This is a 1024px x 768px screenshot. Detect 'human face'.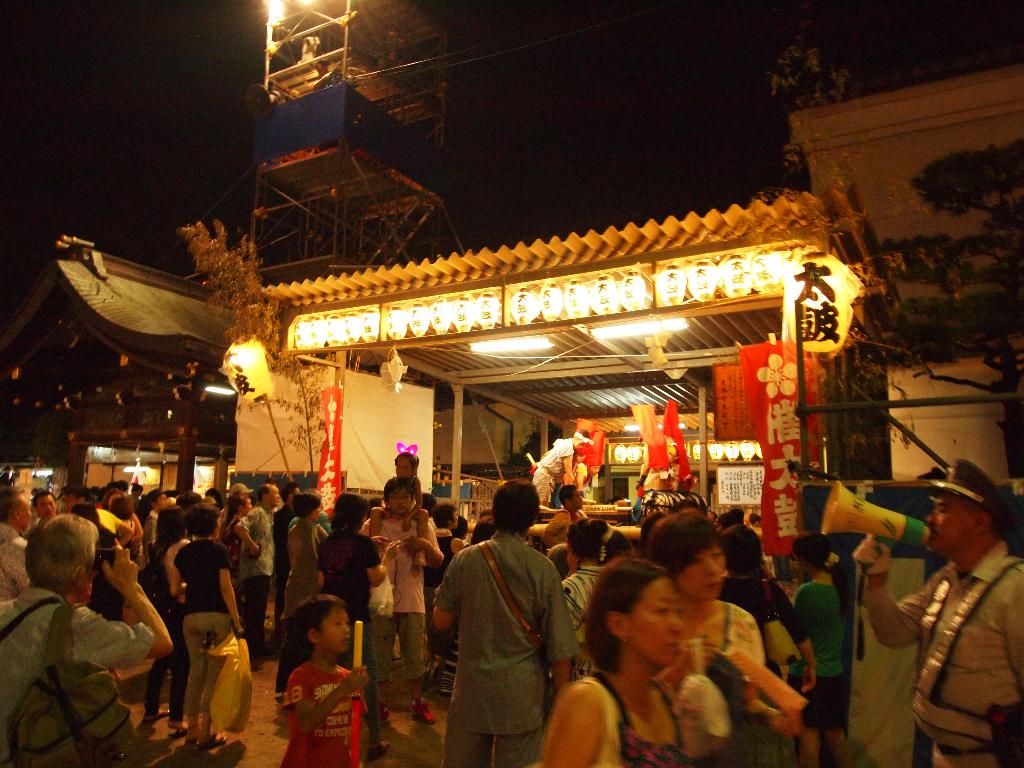
select_region(319, 605, 352, 652).
